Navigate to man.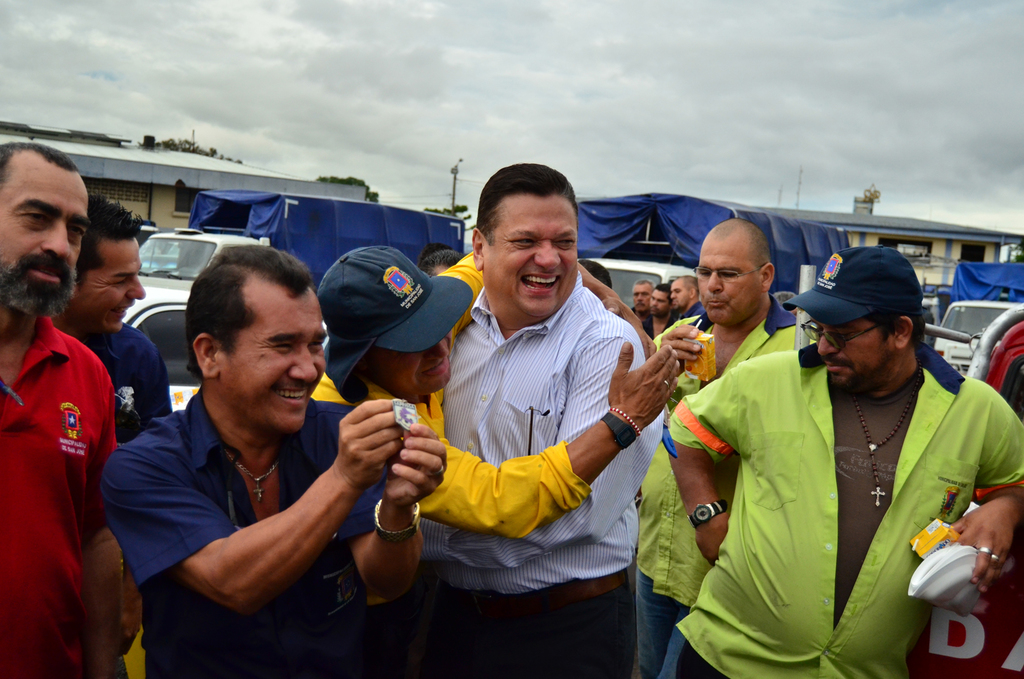
Navigation target: <region>106, 251, 421, 665</region>.
